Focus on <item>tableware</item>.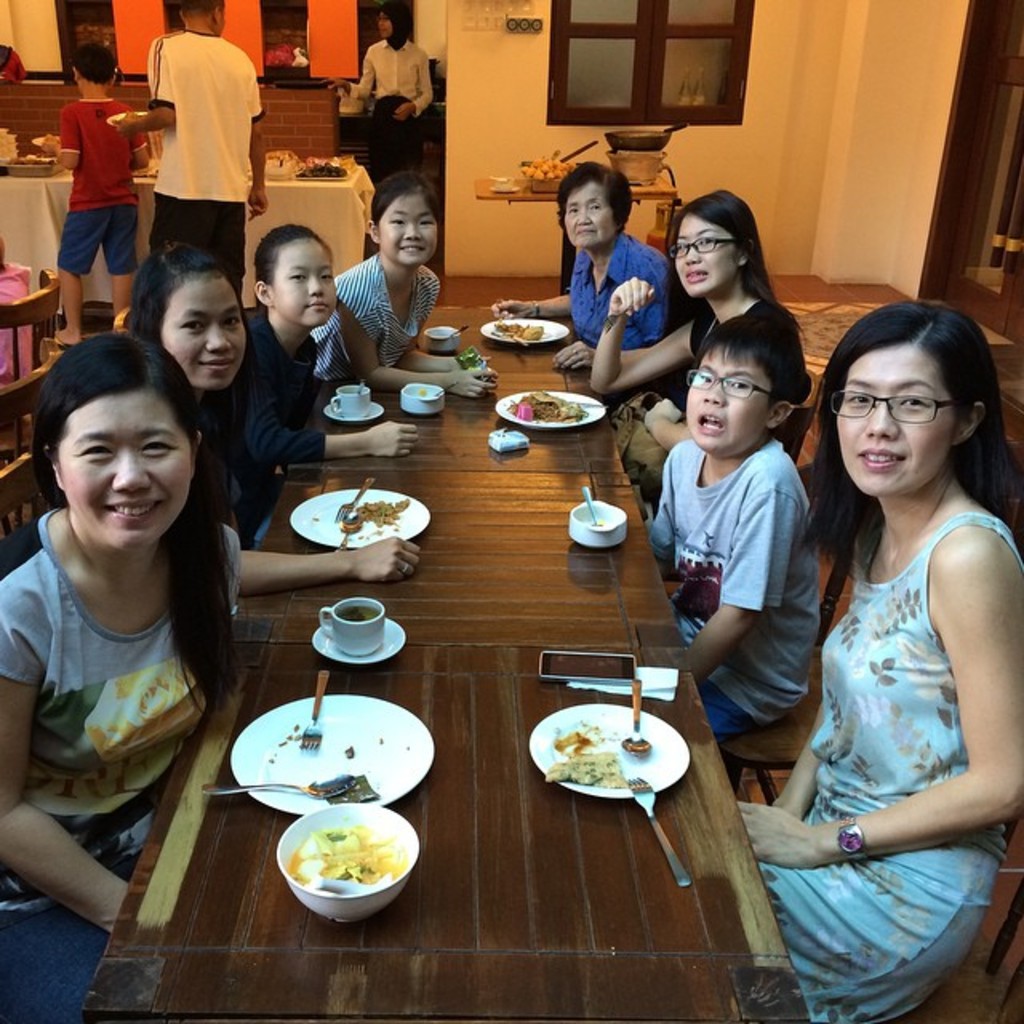
Focused at 581, 482, 602, 528.
